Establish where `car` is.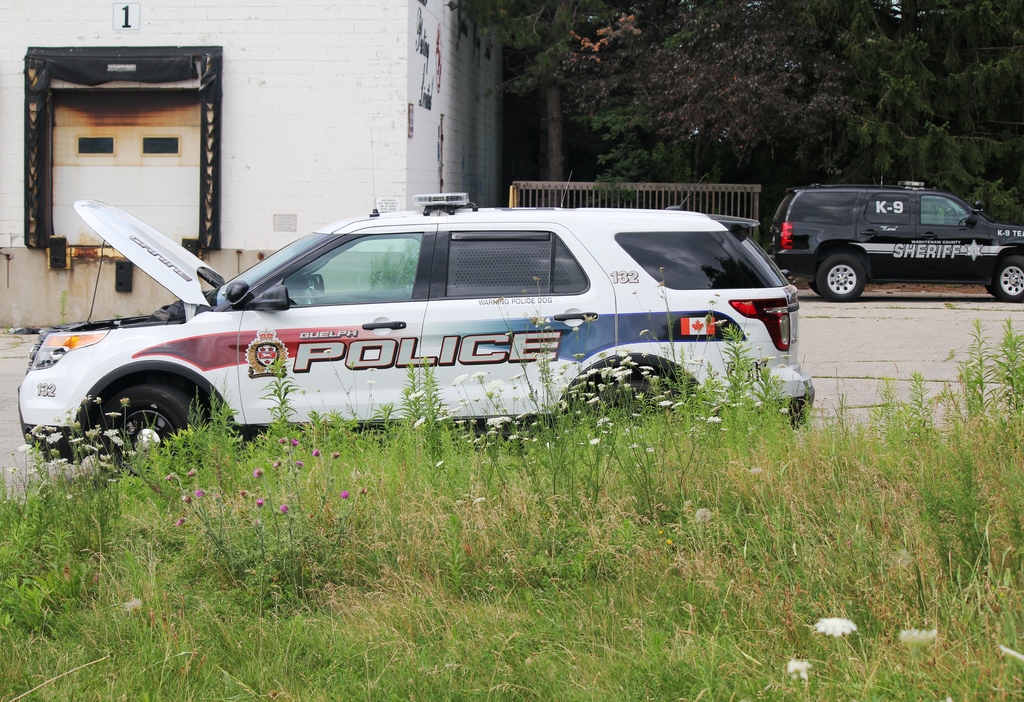
Established at (x1=20, y1=197, x2=817, y2=461).
